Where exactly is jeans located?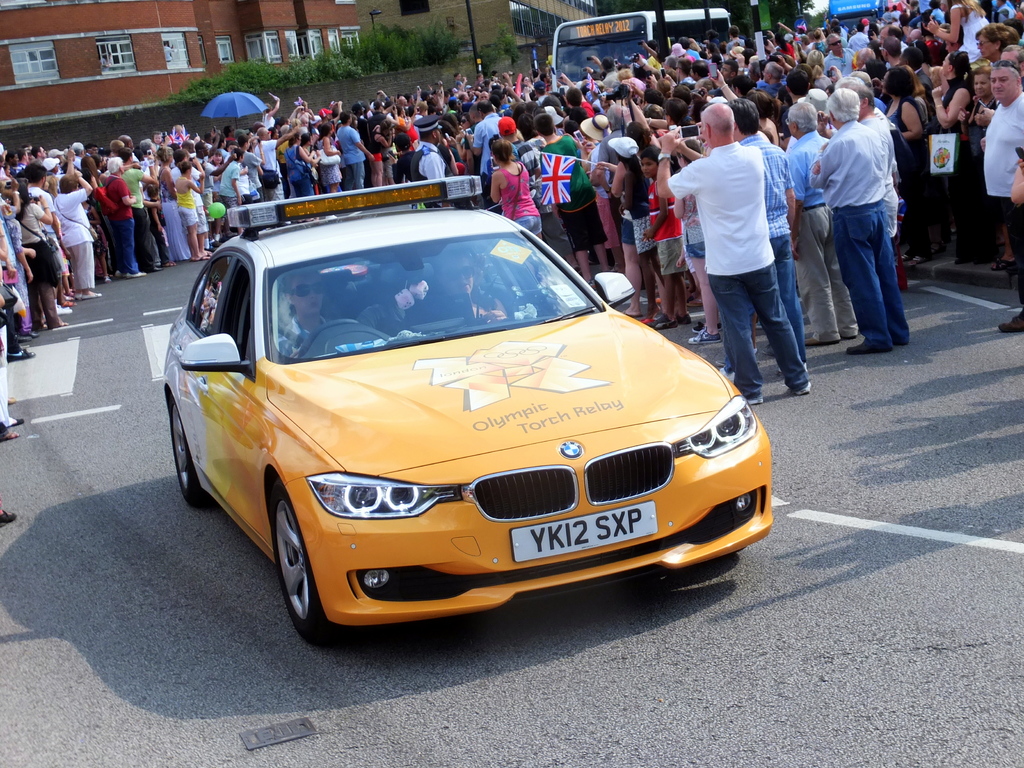
Its bounding box is {"x1": 999, "y1": 202, "x2": 1023, "y2": 305}.
